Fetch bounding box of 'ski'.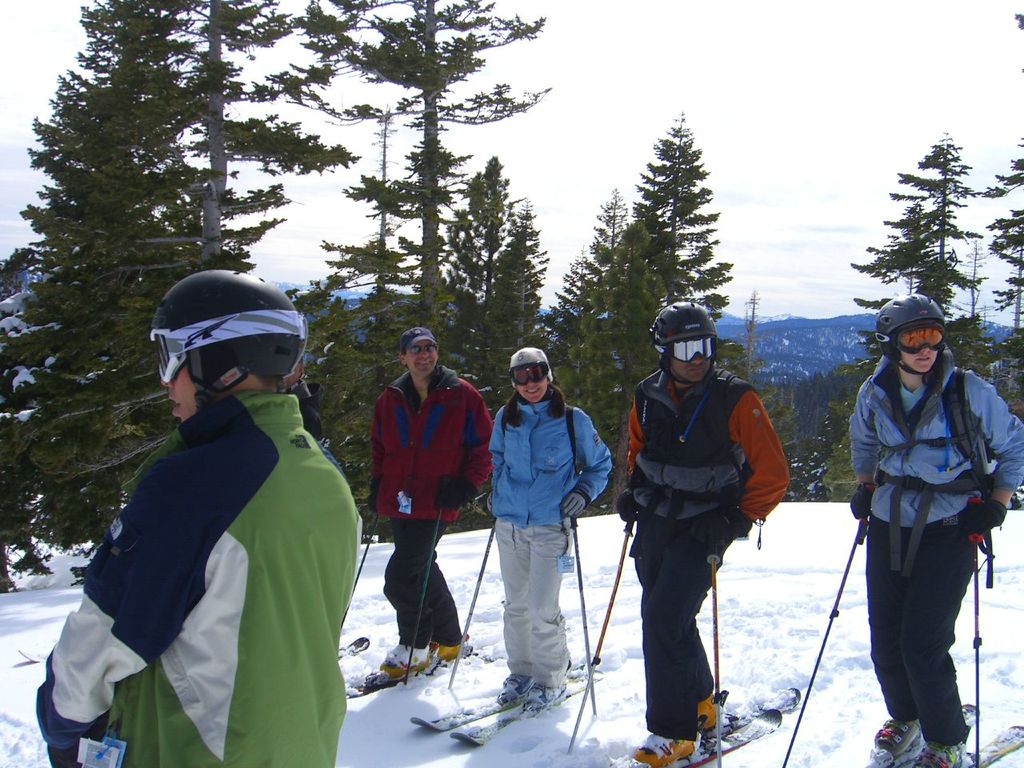
Bbox: {"x1": 876, "y1": 702, "x2": 1023, "y2": 767}.
